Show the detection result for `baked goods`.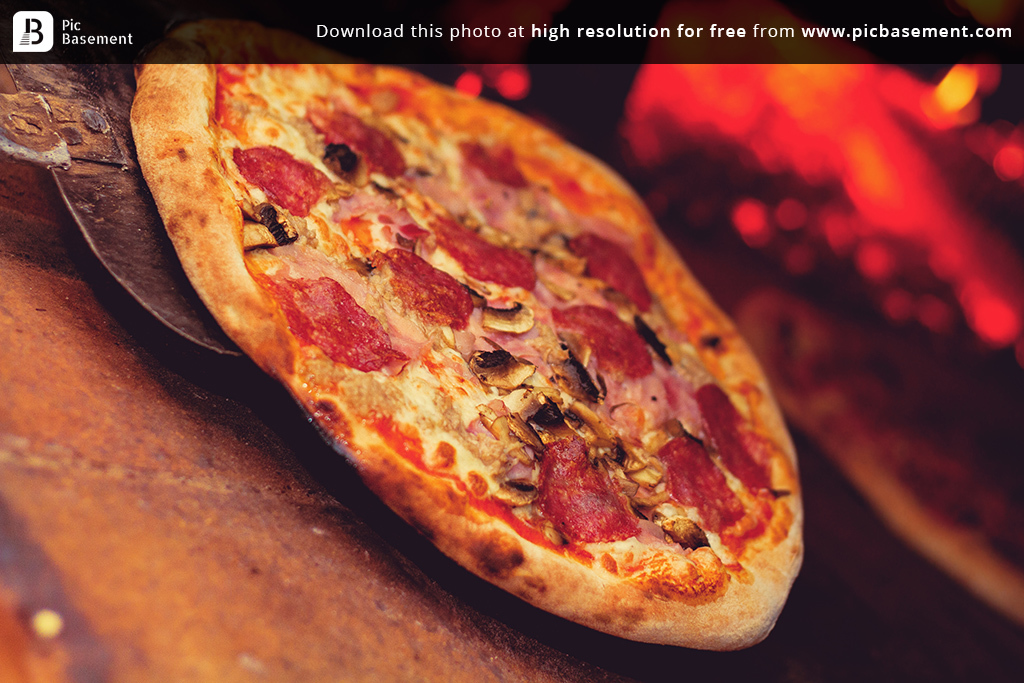
crop(132, 50, 811, 650).
